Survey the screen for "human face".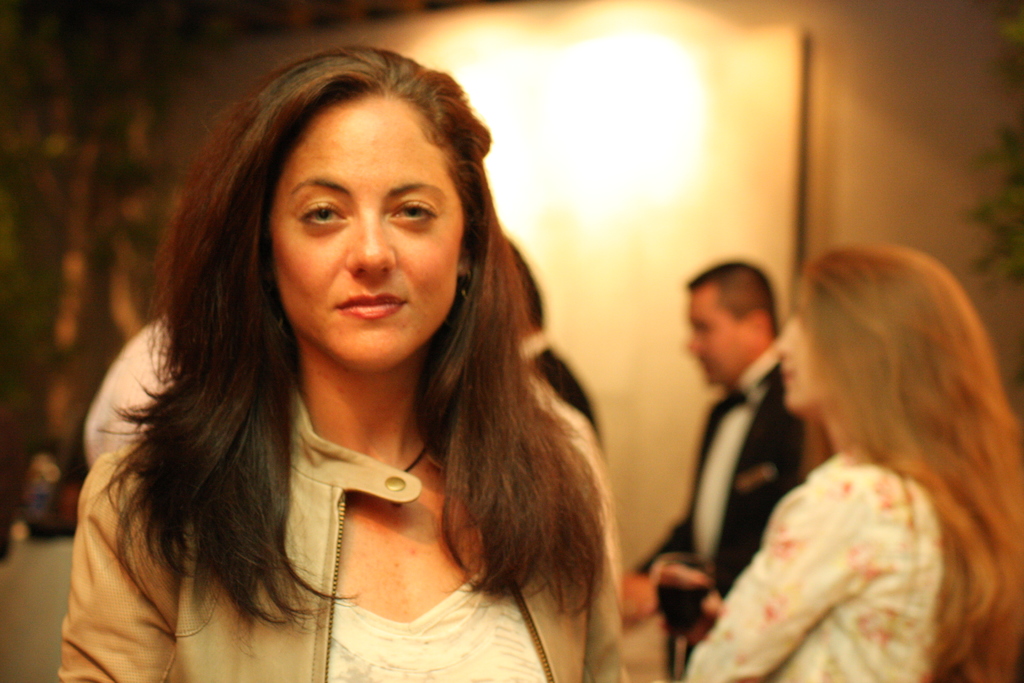
Survey found: 273 95 461 387.
